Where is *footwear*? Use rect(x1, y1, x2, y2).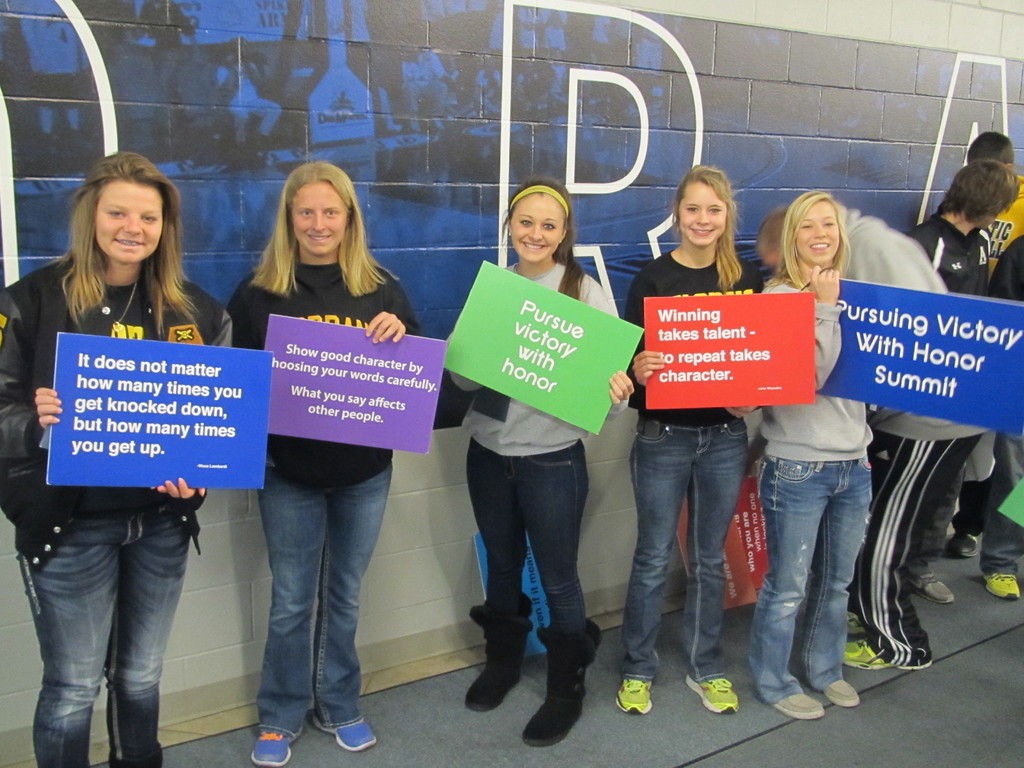
rect(682, 671, 742, 717).
